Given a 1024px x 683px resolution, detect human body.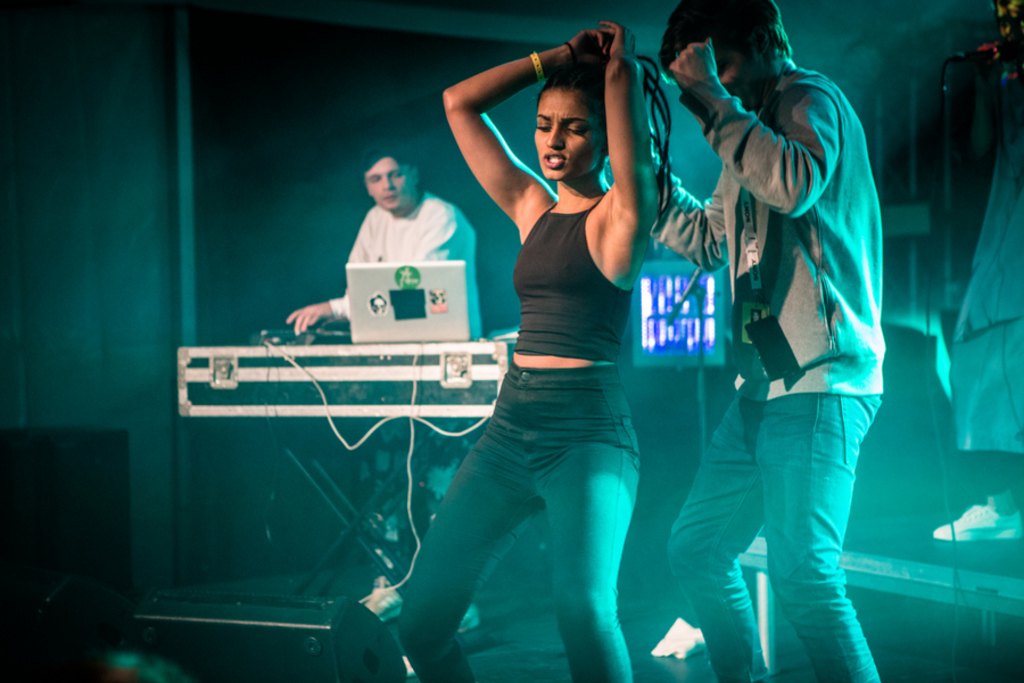
{"left": 287, "top": 140, "right": 489, "bottom": 616}.
